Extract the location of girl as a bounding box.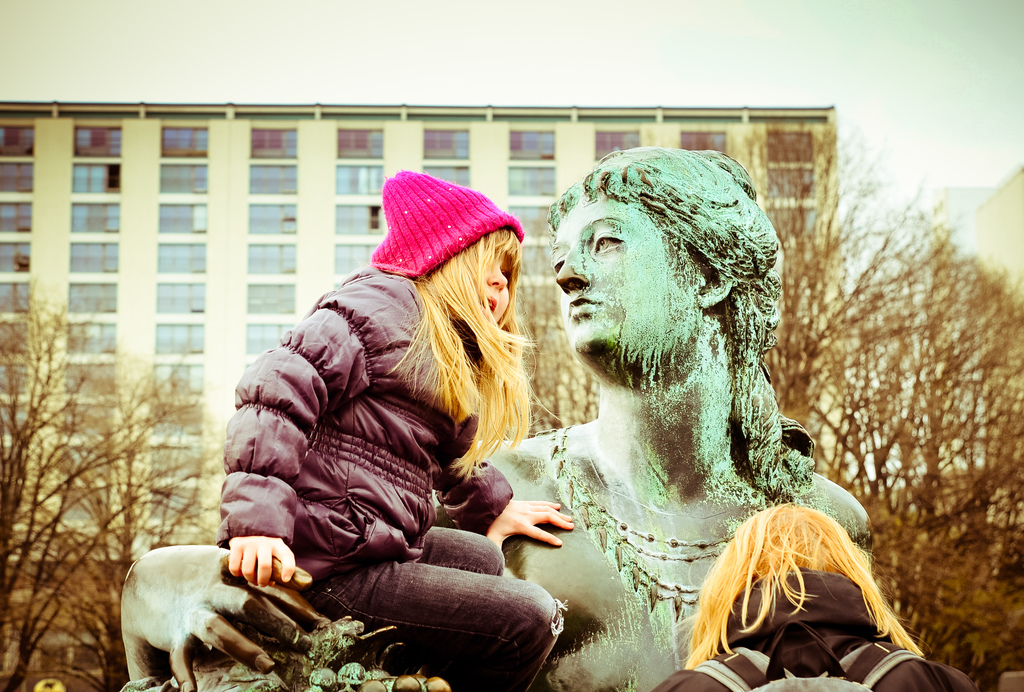
651/506/958/691.
